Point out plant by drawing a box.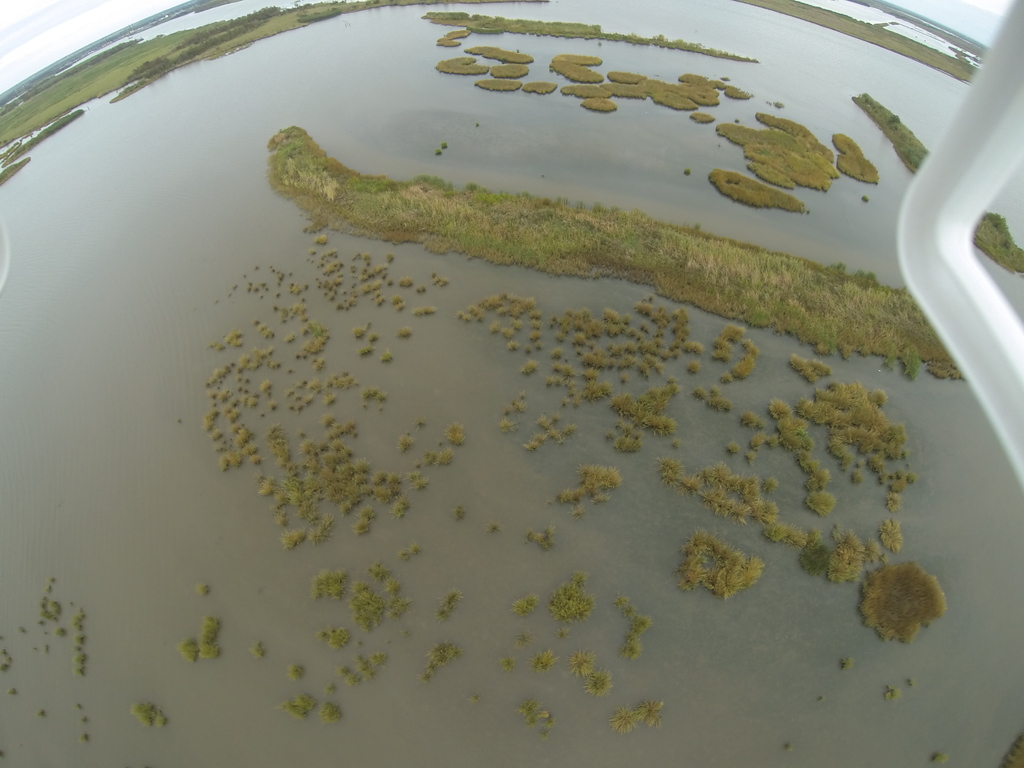
(740, 410, 765, 431).
